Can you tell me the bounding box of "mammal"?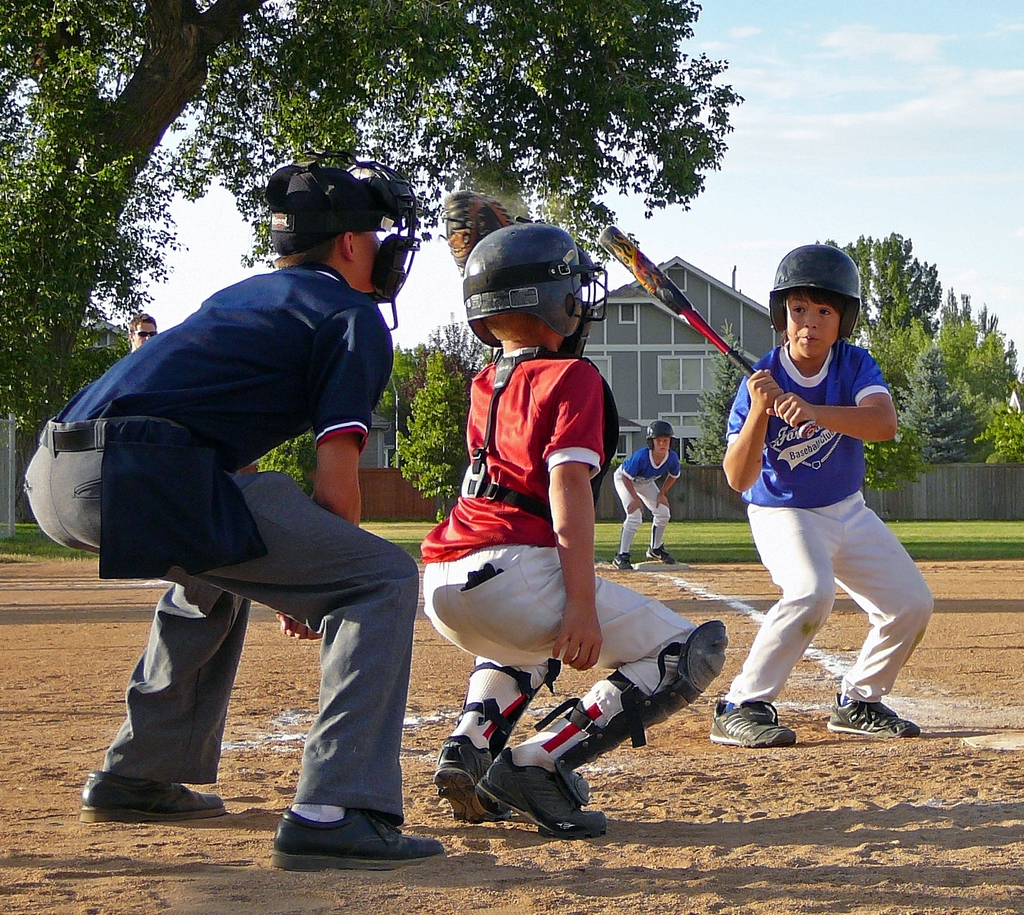
l=412, t=211, r=733, b=837.
